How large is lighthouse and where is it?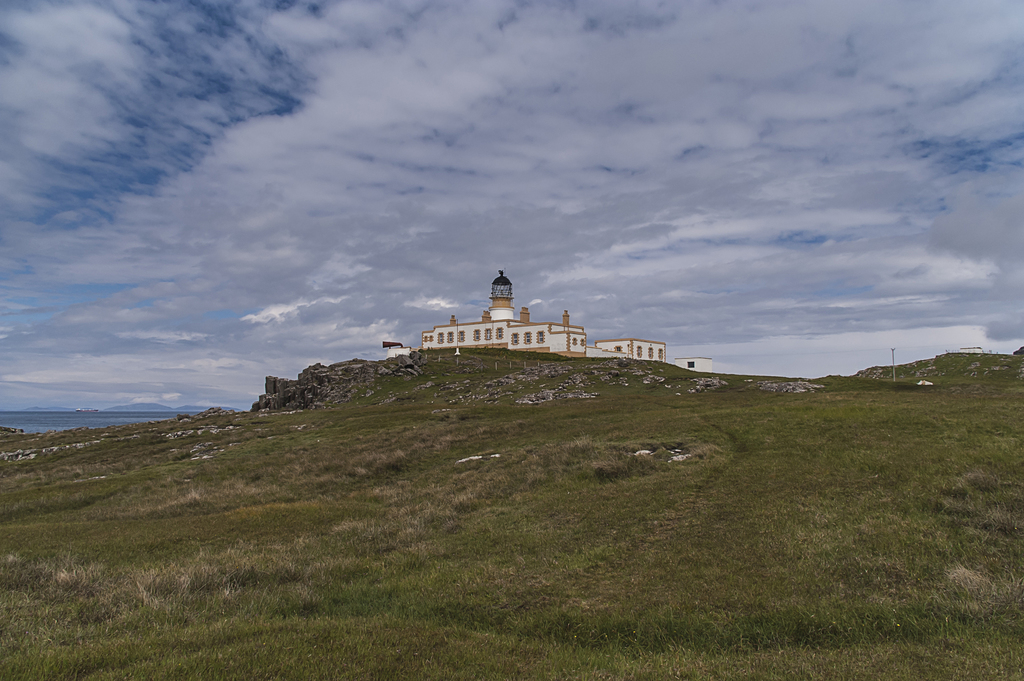
Bounding box: crop(484, 264, 518, 319).
